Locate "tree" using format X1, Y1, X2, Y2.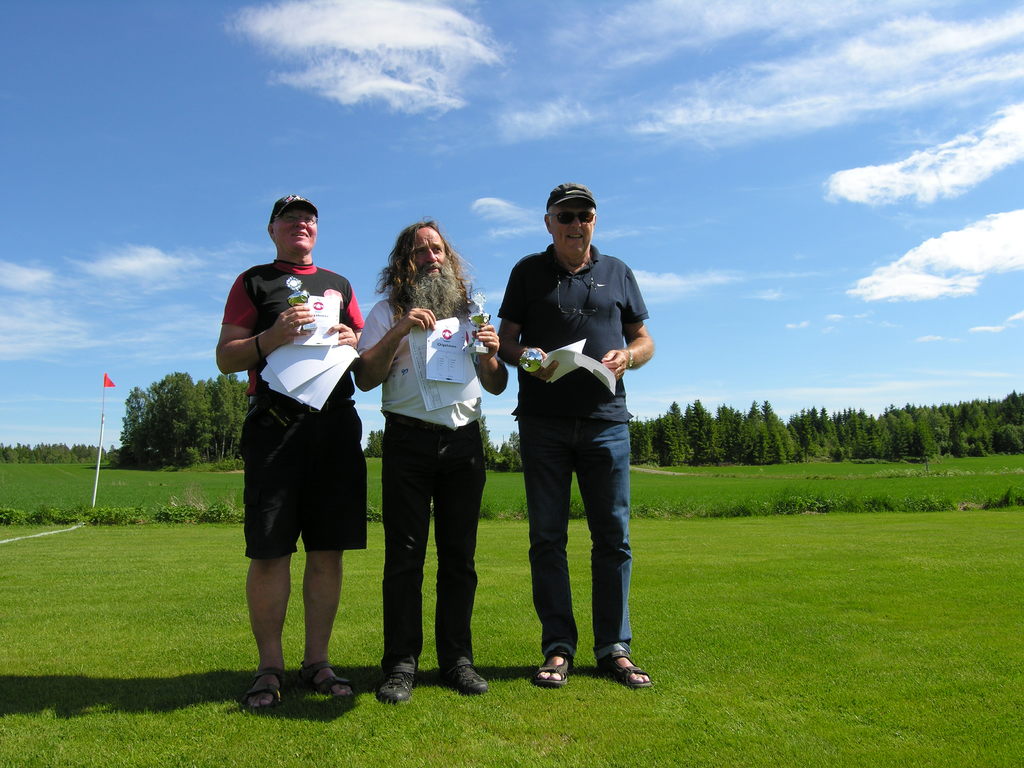
206, 375, 235, 470.
